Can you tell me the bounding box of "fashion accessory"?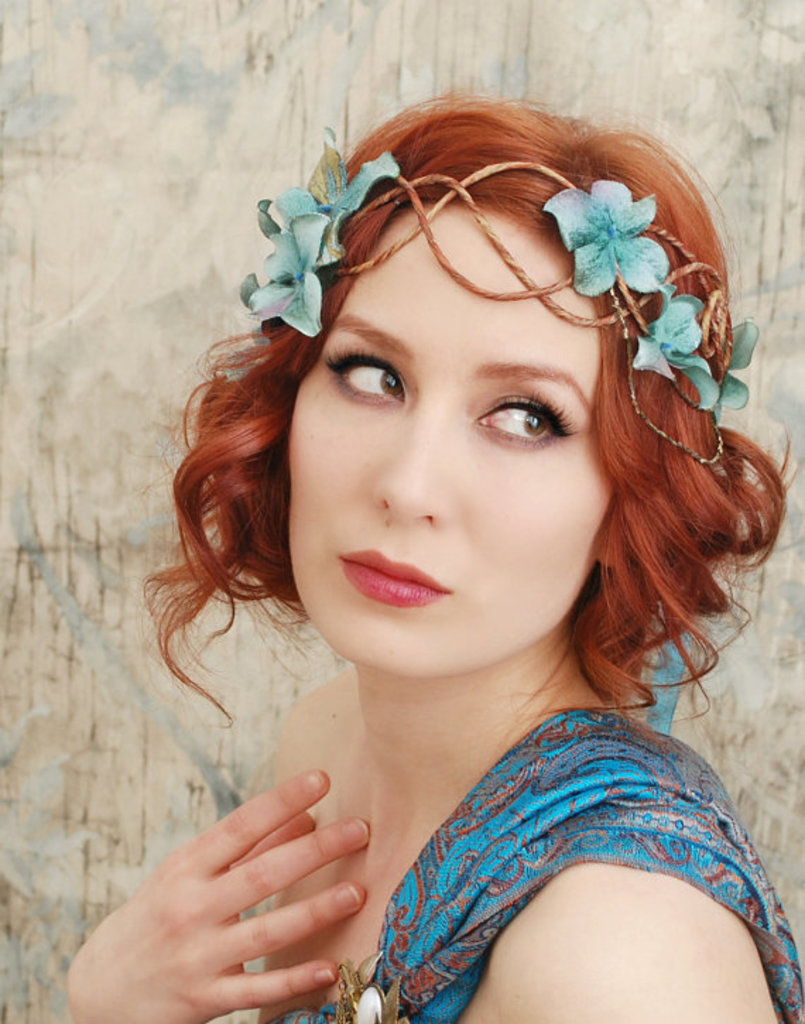
<region>335, 948, 415, 1023</region>.
